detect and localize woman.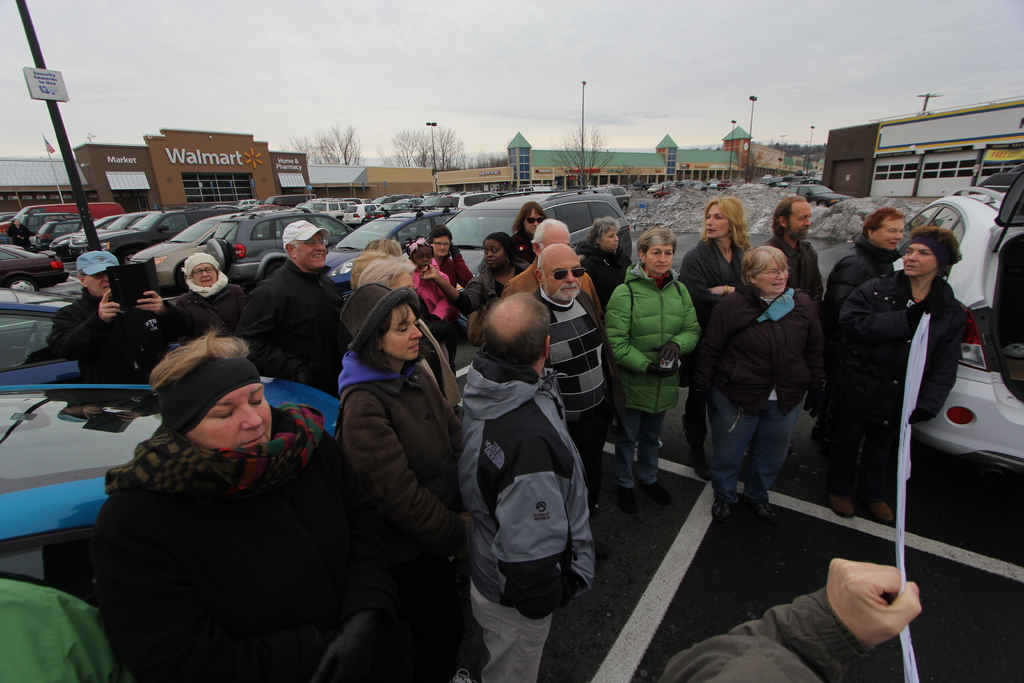
Localized at pyautogui.locateOnScreen(514, 197, 545, 253).
